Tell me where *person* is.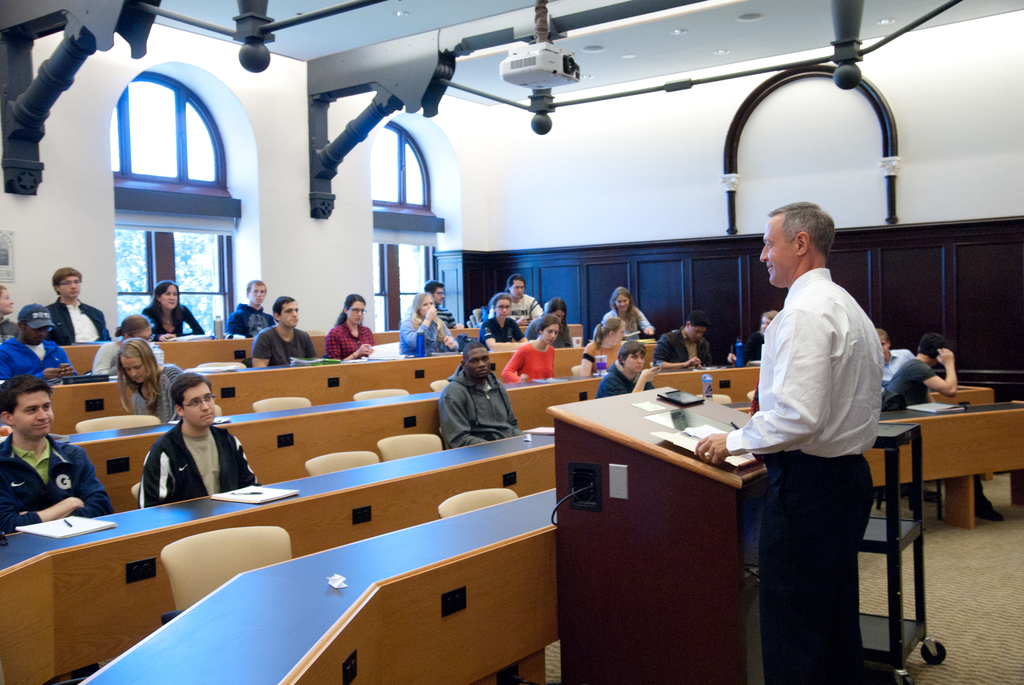
*person* is at [x1=424, y1=280, x2=458, y2=330].
